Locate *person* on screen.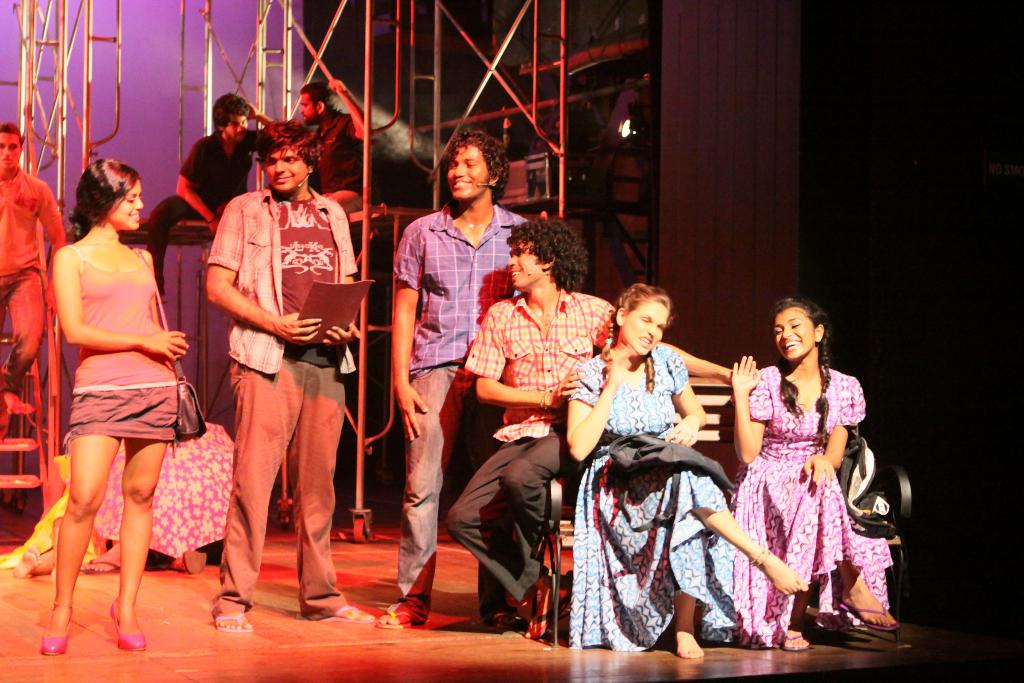
On screen at 300,76,358,199.
